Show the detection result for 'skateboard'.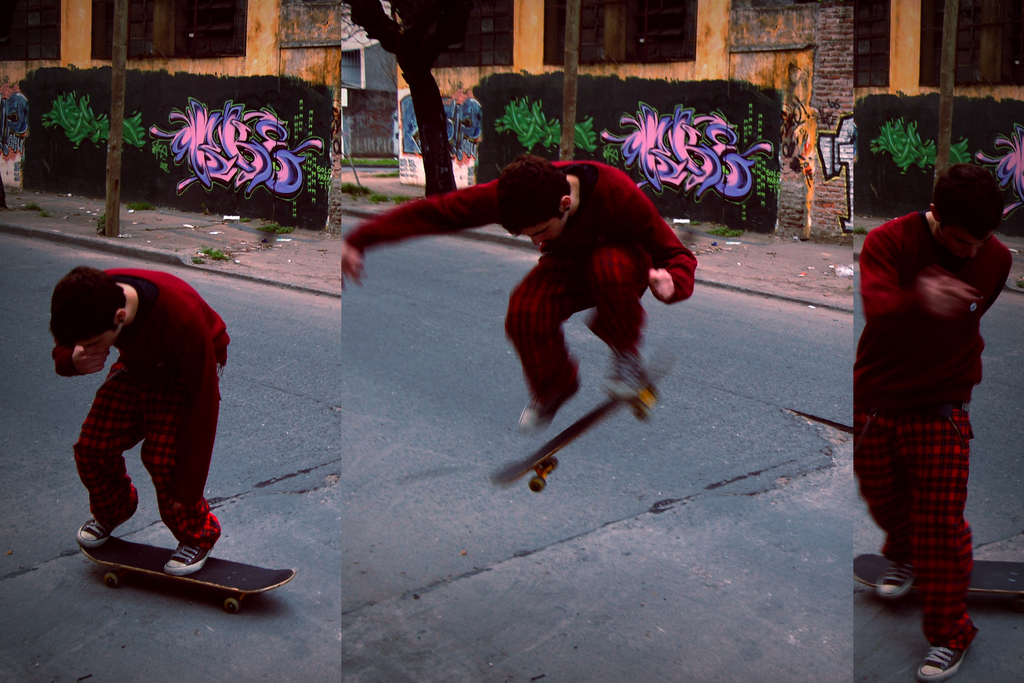
bbox=(849, 559, 1023, 597).
